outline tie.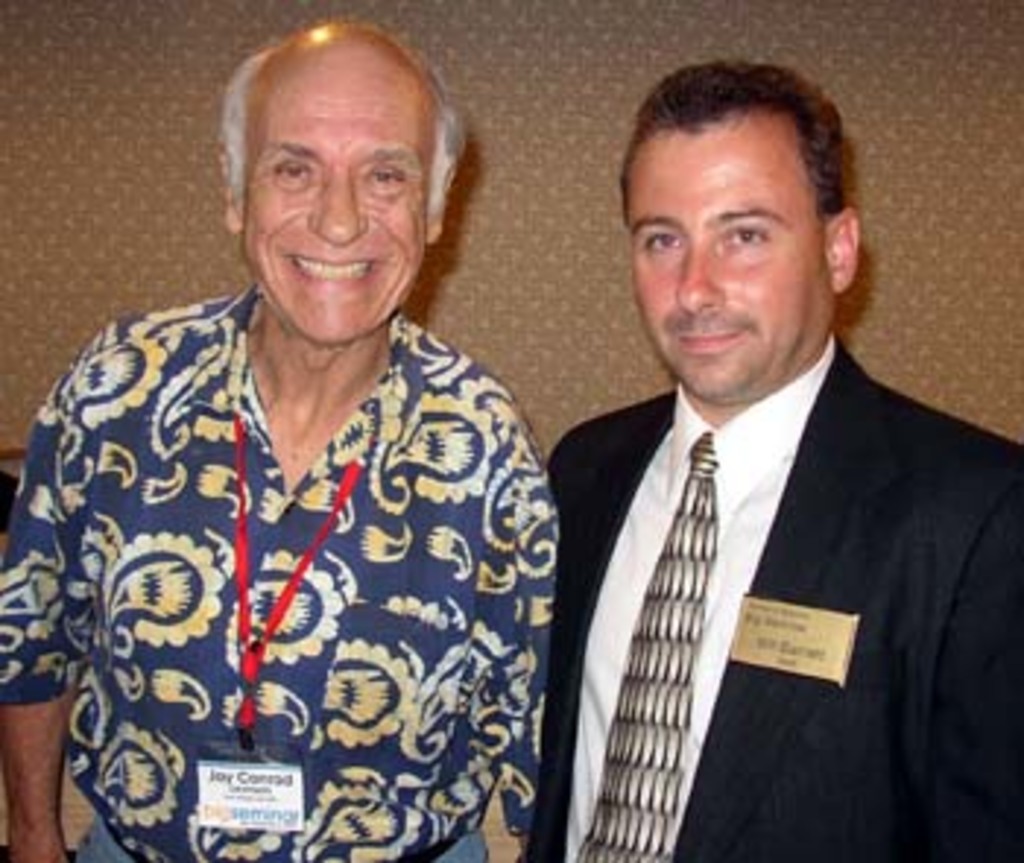
Outline: {"x1": 571, "y1": 430, "x2": 720, "y2": 860}.
